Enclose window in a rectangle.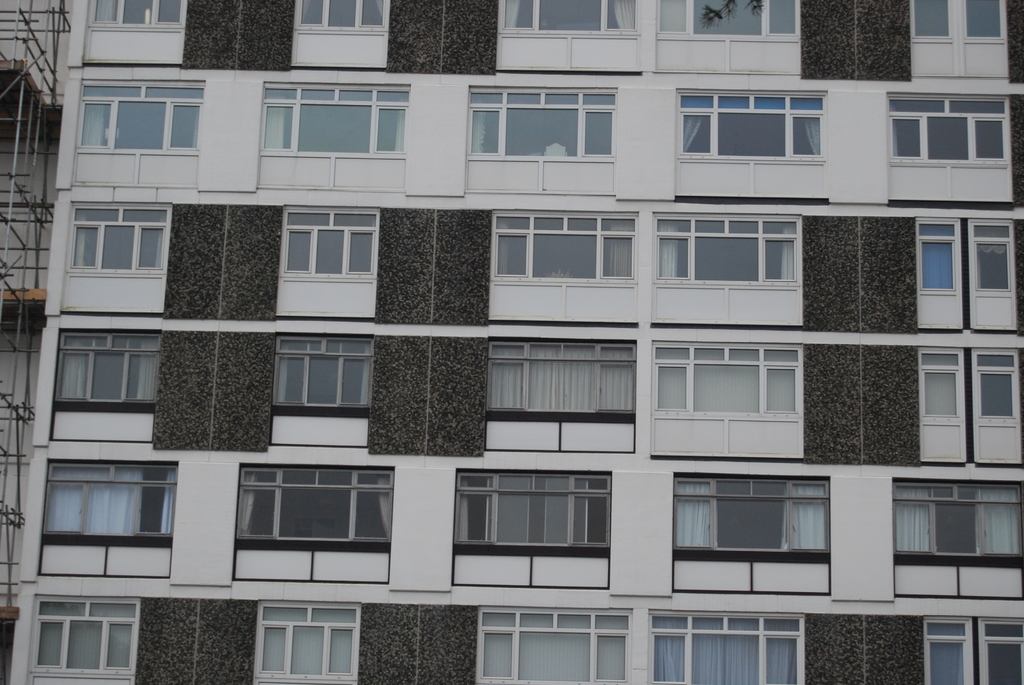
x1=649, y1=613, x2=799, y2=684.
